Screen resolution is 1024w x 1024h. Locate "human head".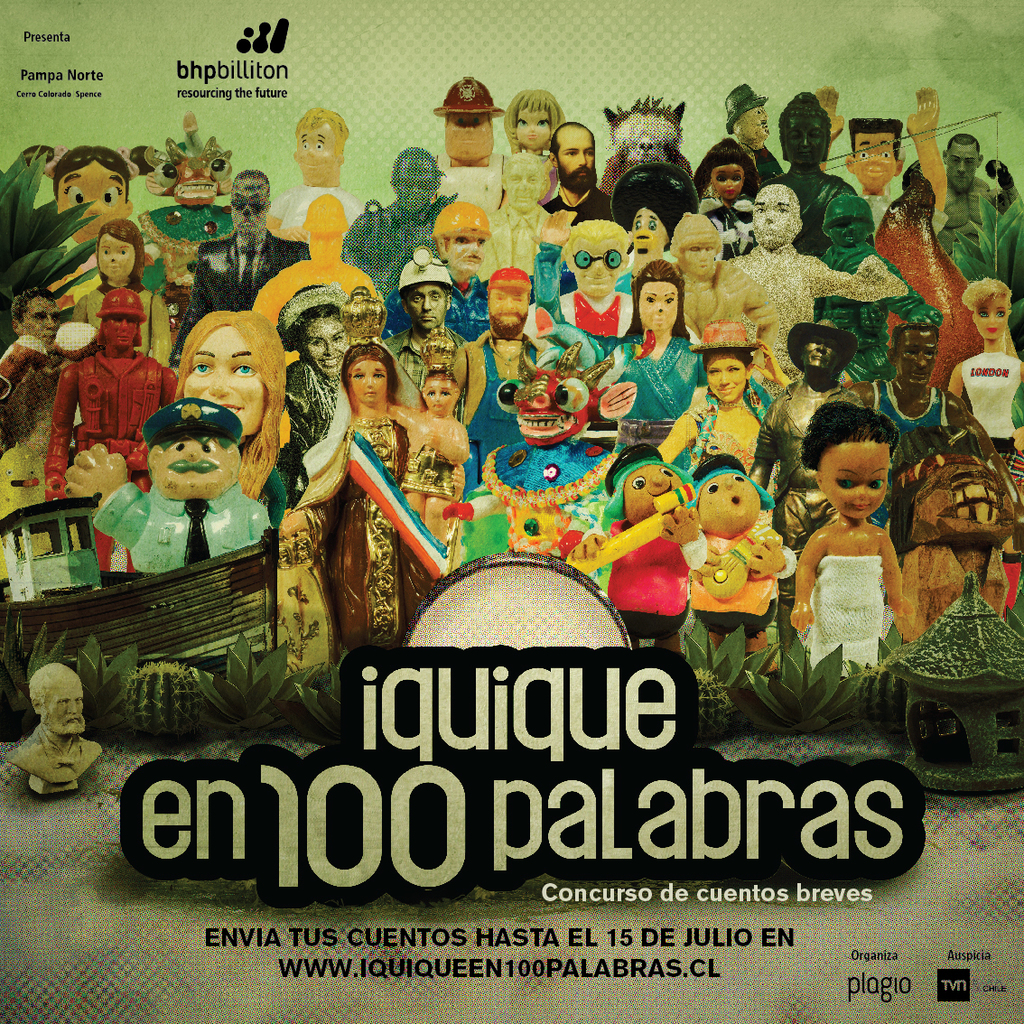
(left=824, top=194, right=861, bottom=244).
